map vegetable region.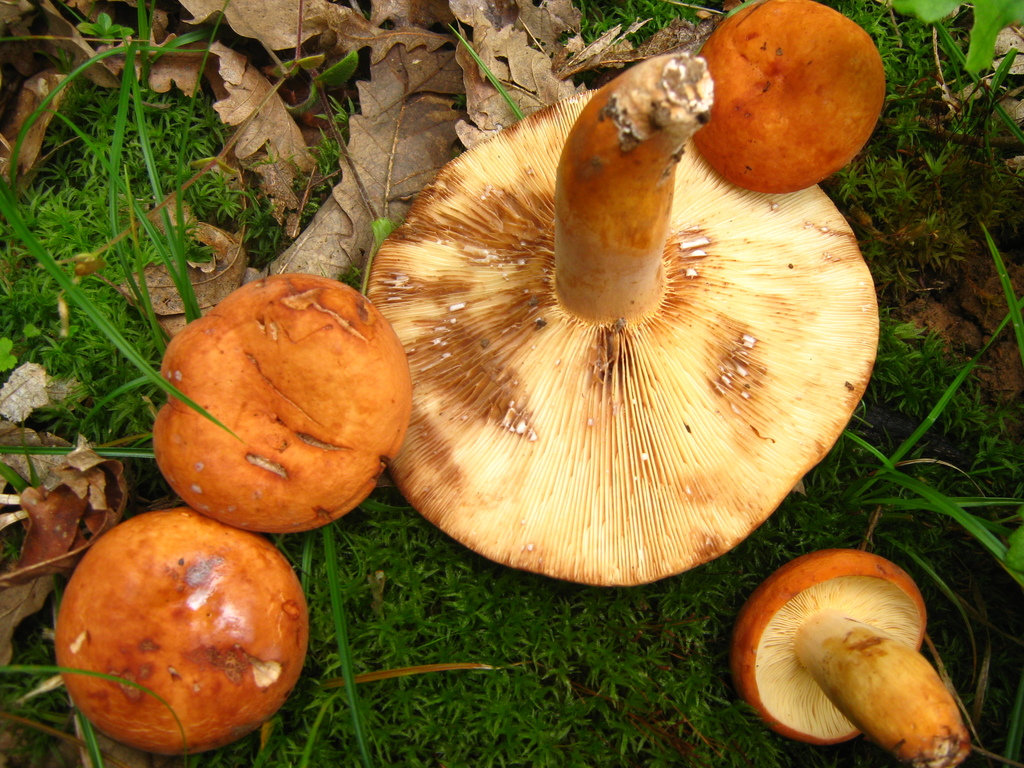
Mapped to [694,0,891,194].
